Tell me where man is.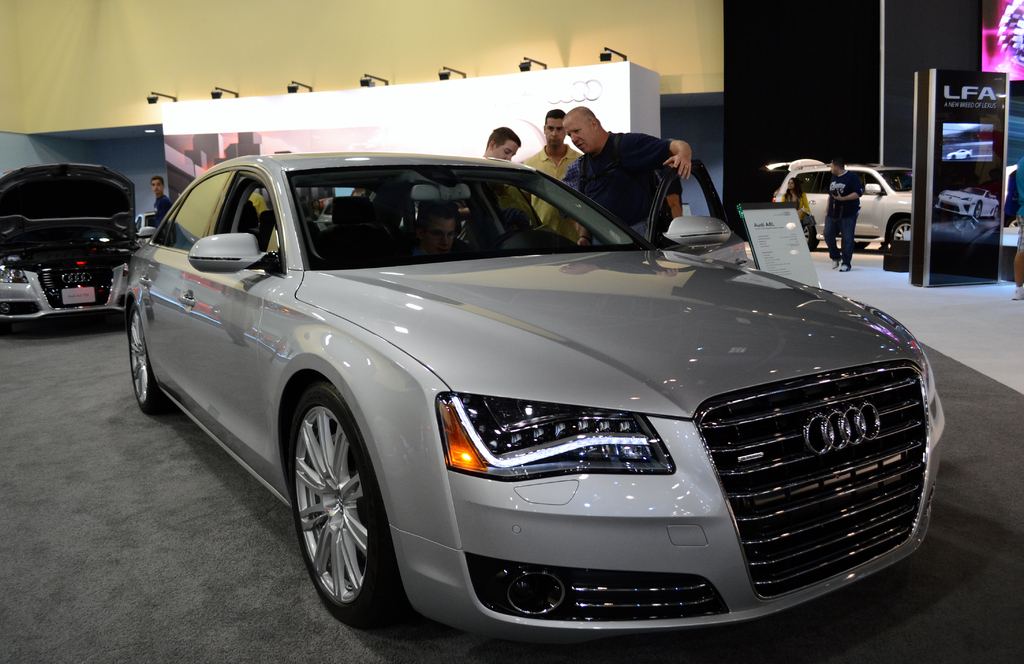
man is at pyautogui.locateOnScreen(462, 123, 517, 225).
